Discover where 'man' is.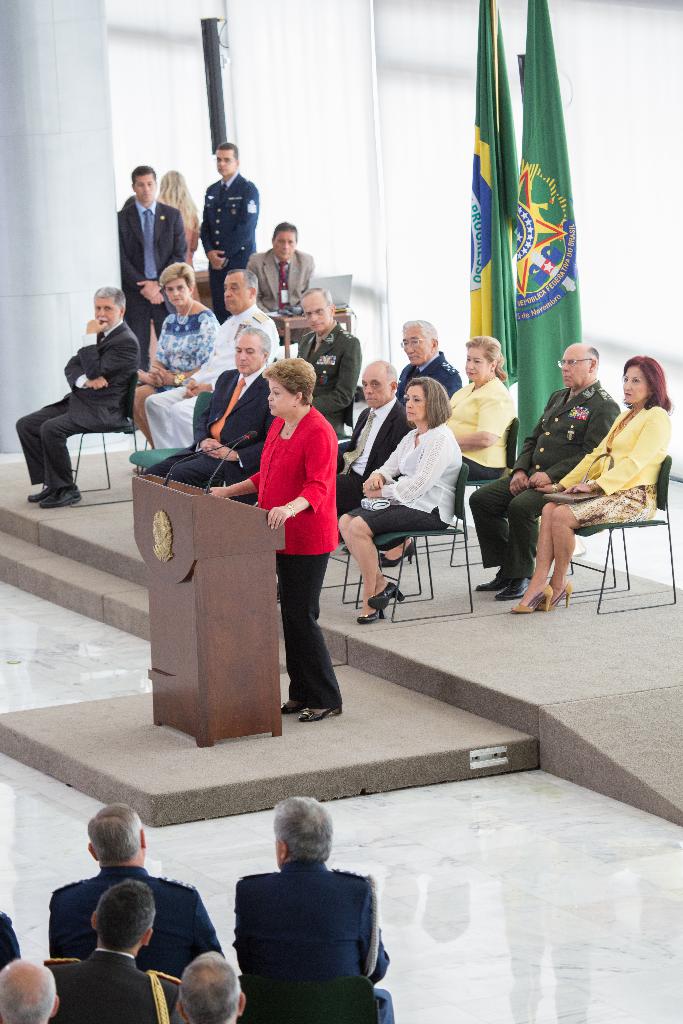
Discovered at [119, 164, 191, 379].
